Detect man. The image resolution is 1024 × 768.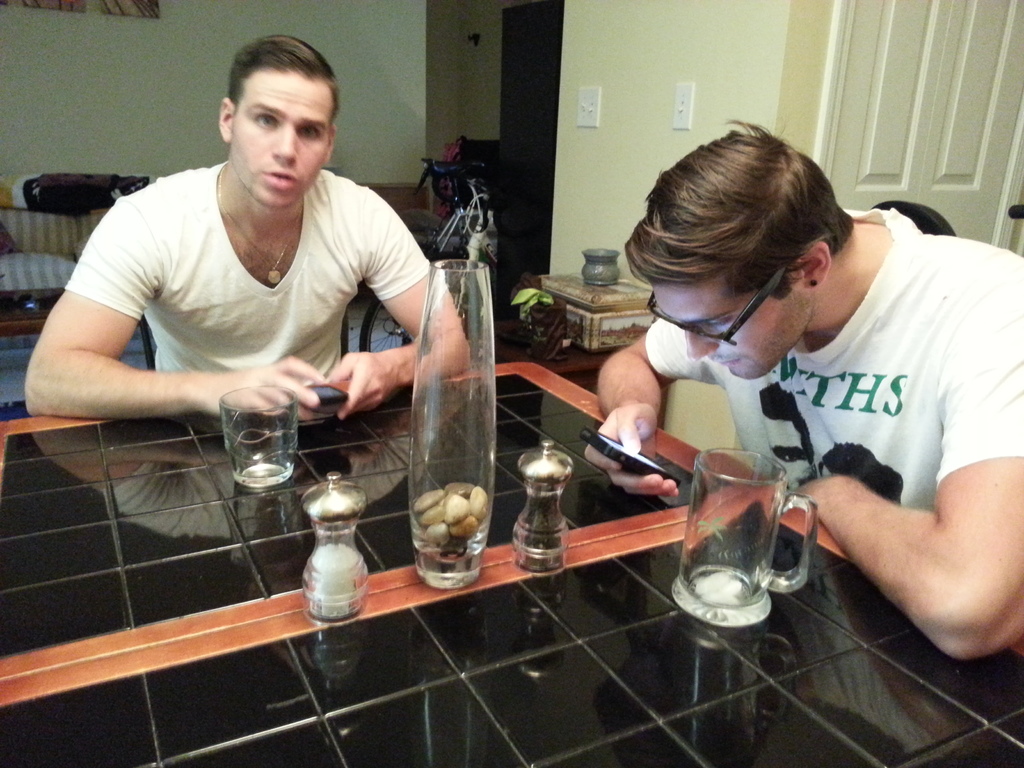
x1=42, y1=51, x2=460, y2=495.
